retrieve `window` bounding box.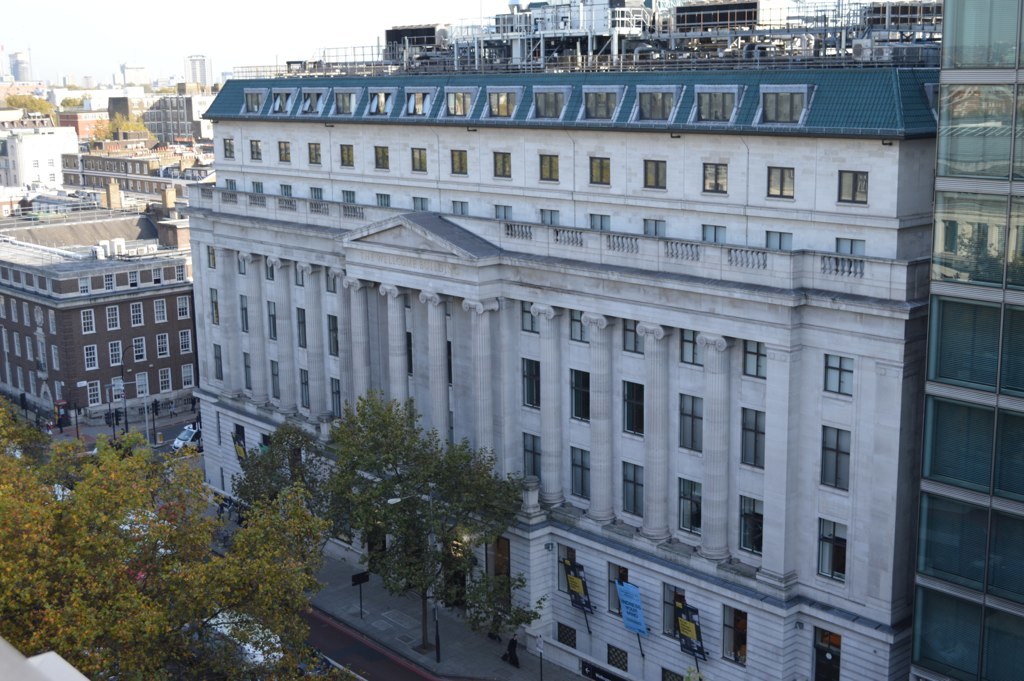
Bounding box: crop(449, 148, 472, 182).
